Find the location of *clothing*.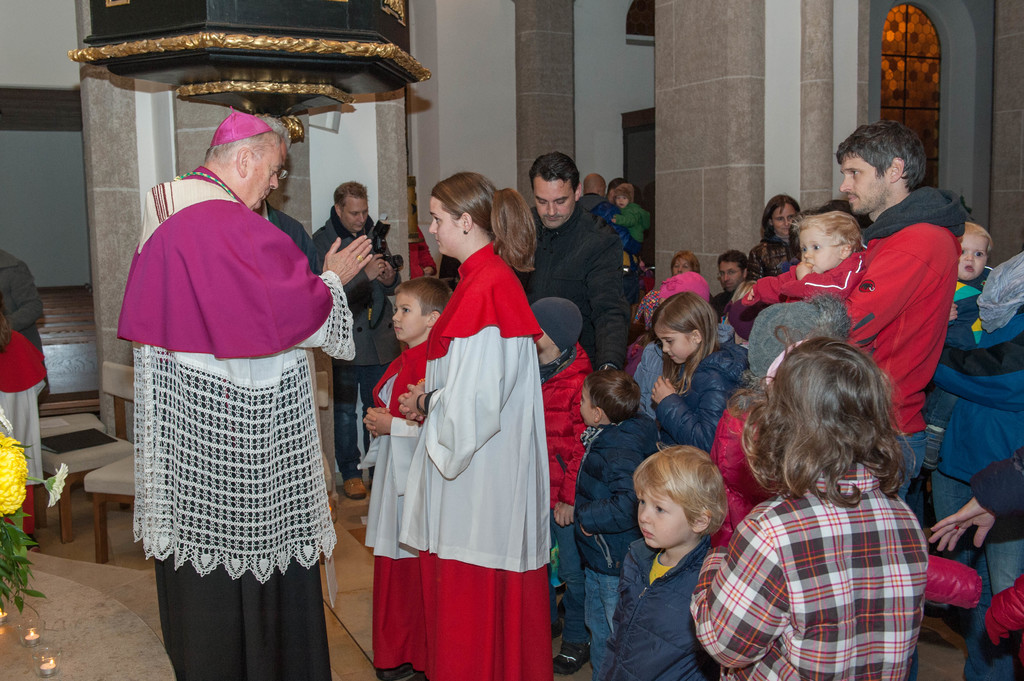
Location: (952, 444, 1023, 520).
